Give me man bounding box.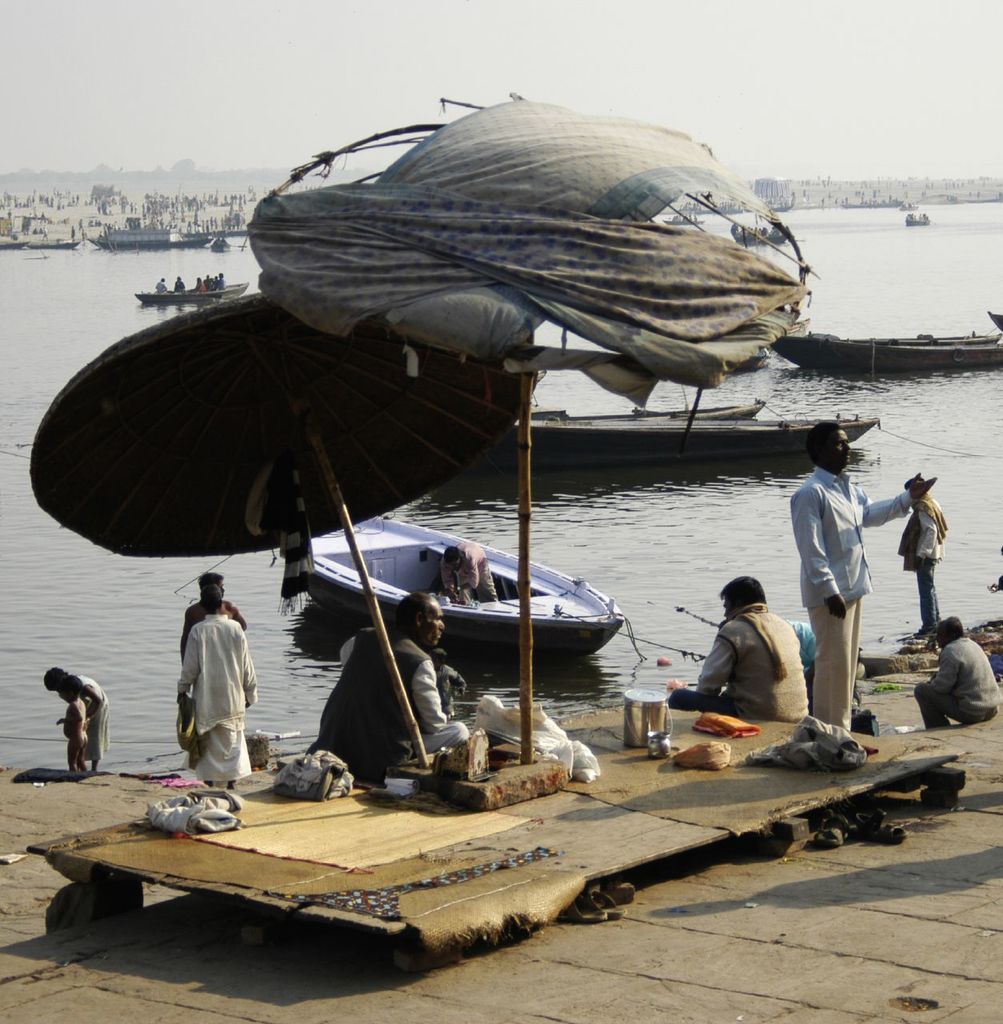
[909, 621, 997, 741].
